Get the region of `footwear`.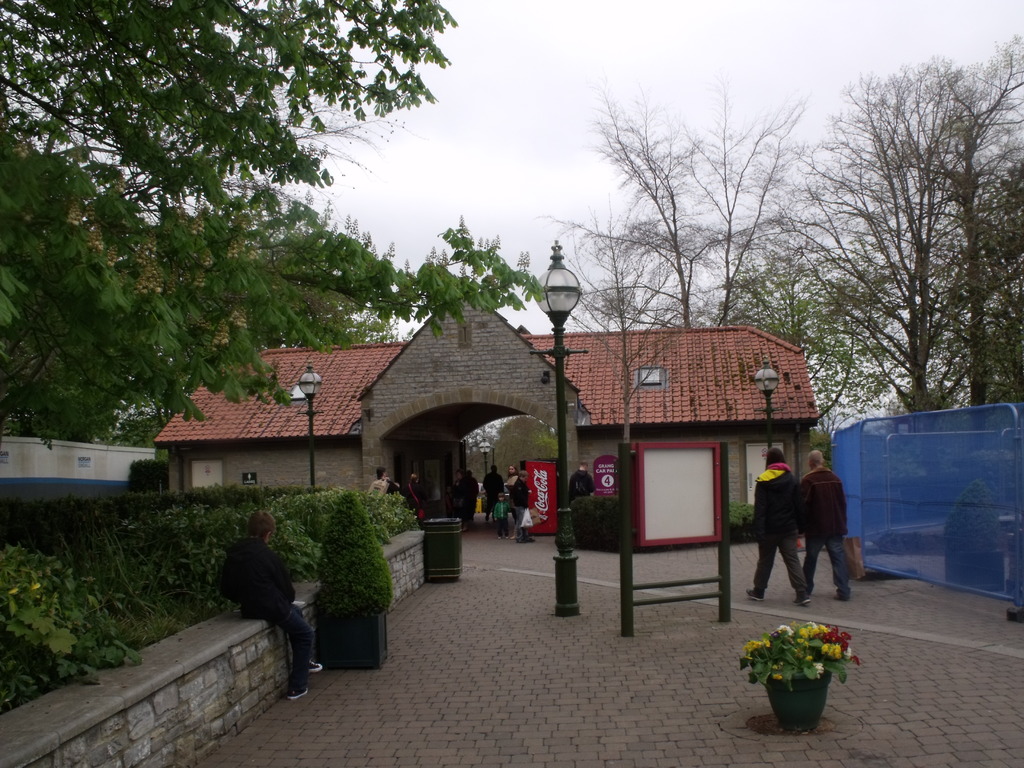
309, 660, 326, 673.
